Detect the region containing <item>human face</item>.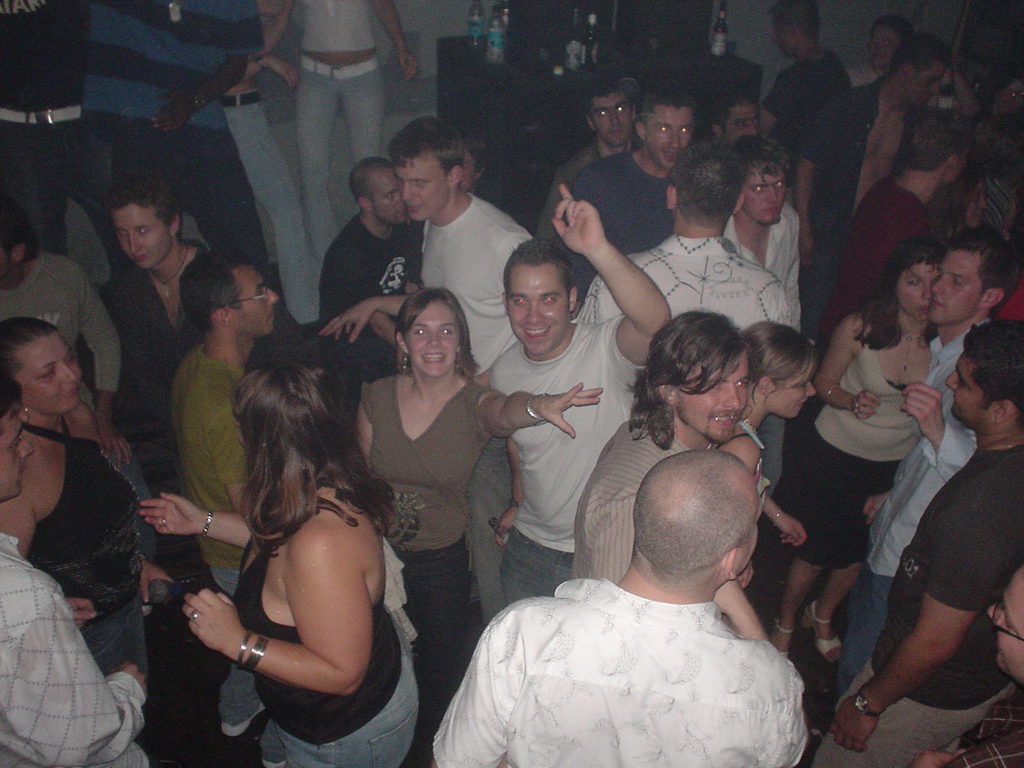
[x1=928, y1=246, x2=982, y2=331].
